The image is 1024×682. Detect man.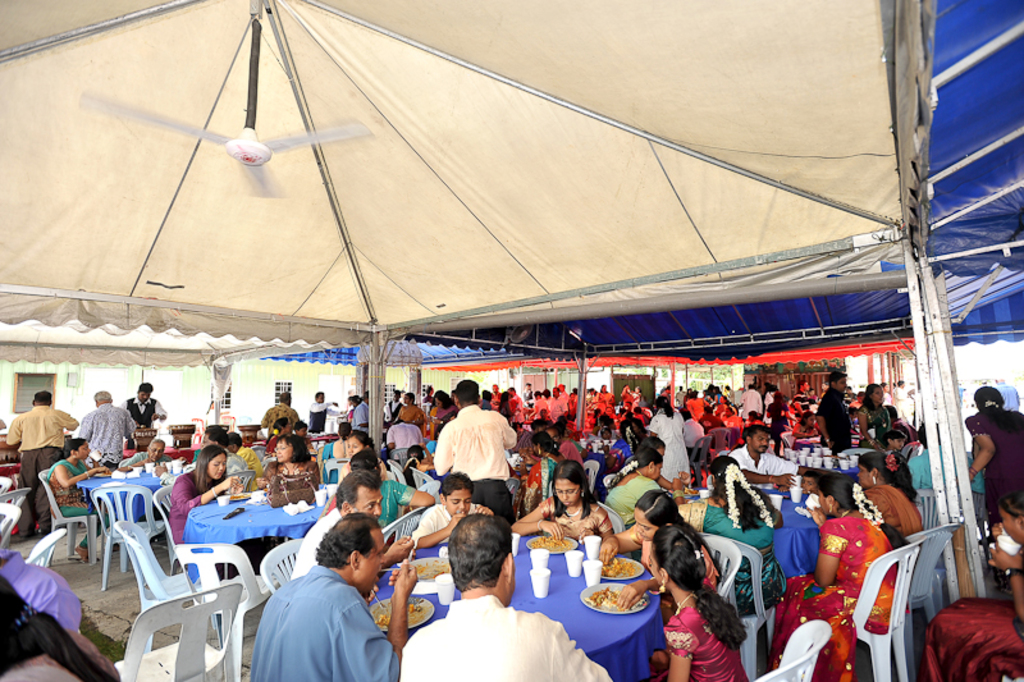
Detection: <box>246,516,410,681</box>.
